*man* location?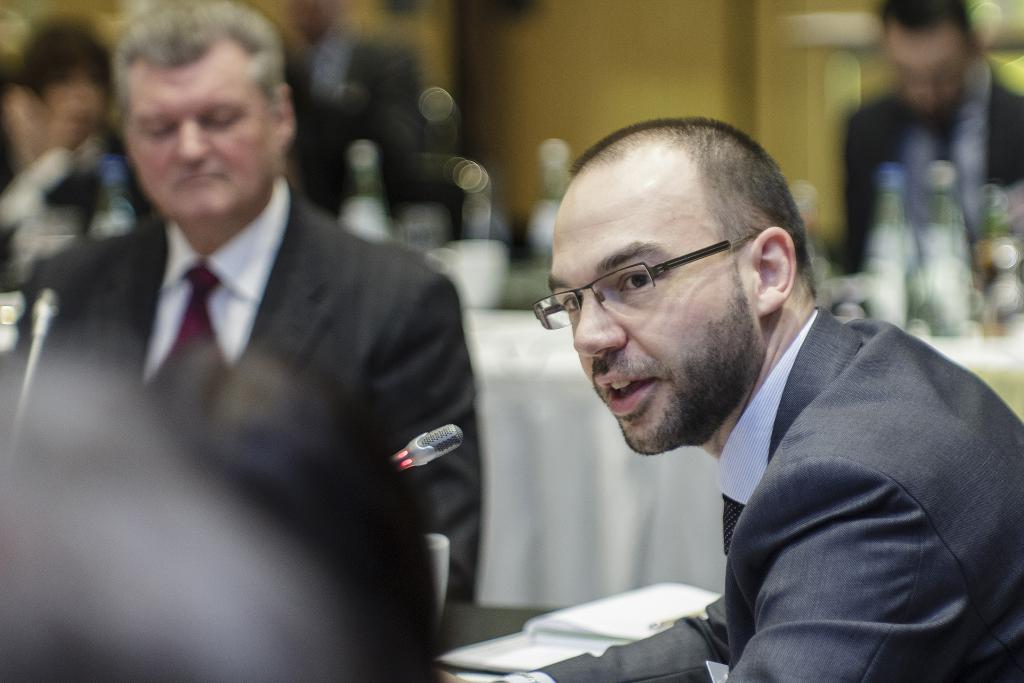
{"left": 442, "top": 122, "right": 1023, "bottom": 675}
